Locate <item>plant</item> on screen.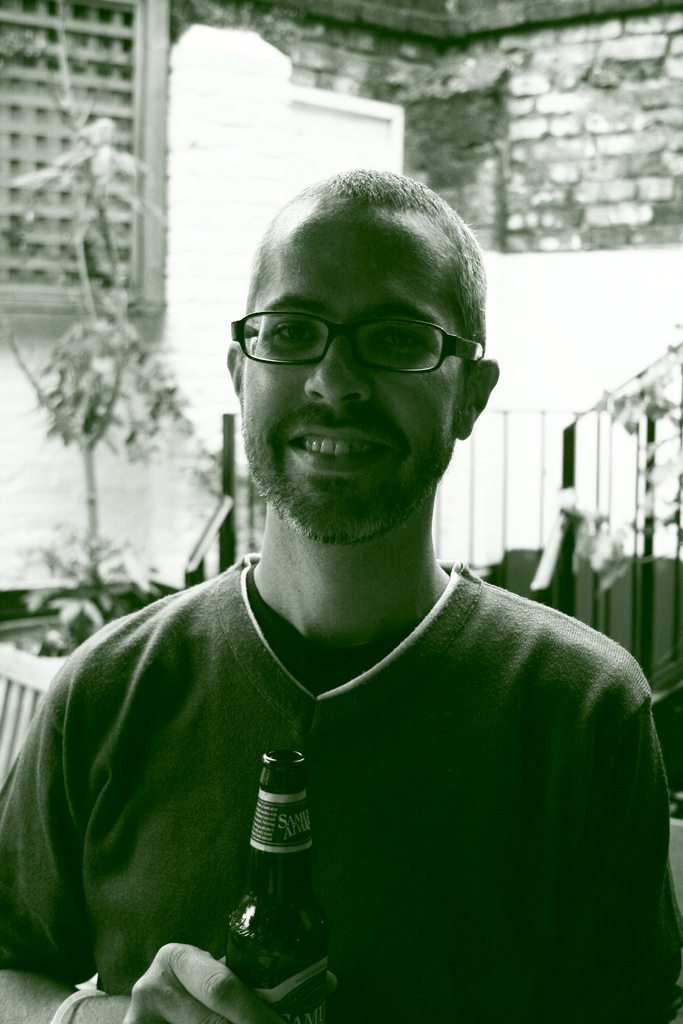
On screen at 568 355 680 598.
